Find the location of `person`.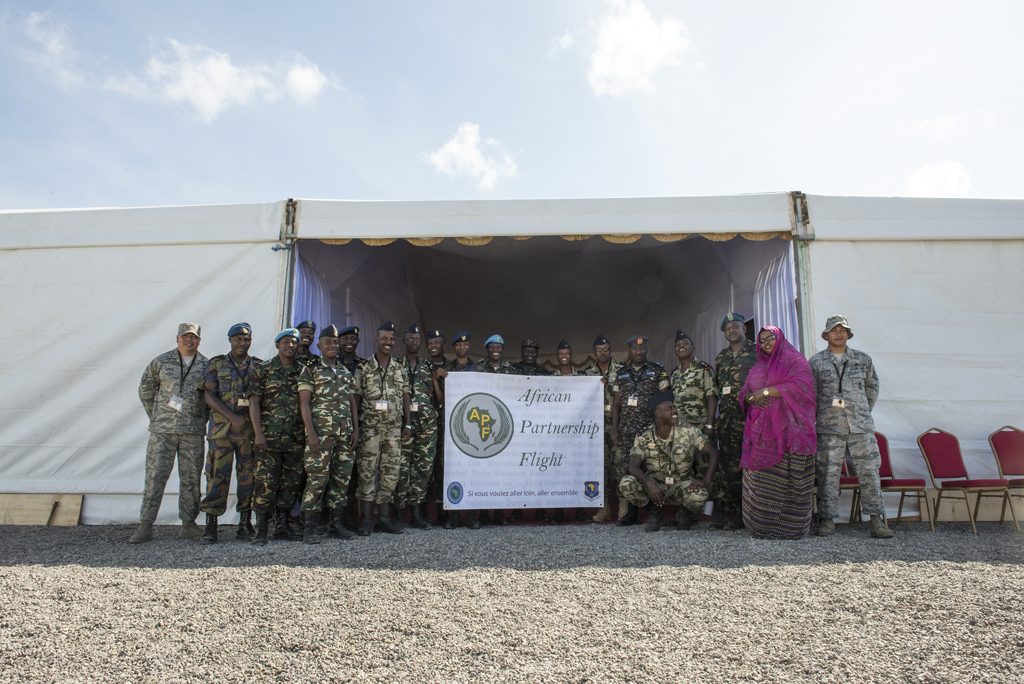
Location: Rect(475, 334, 517, 525).
